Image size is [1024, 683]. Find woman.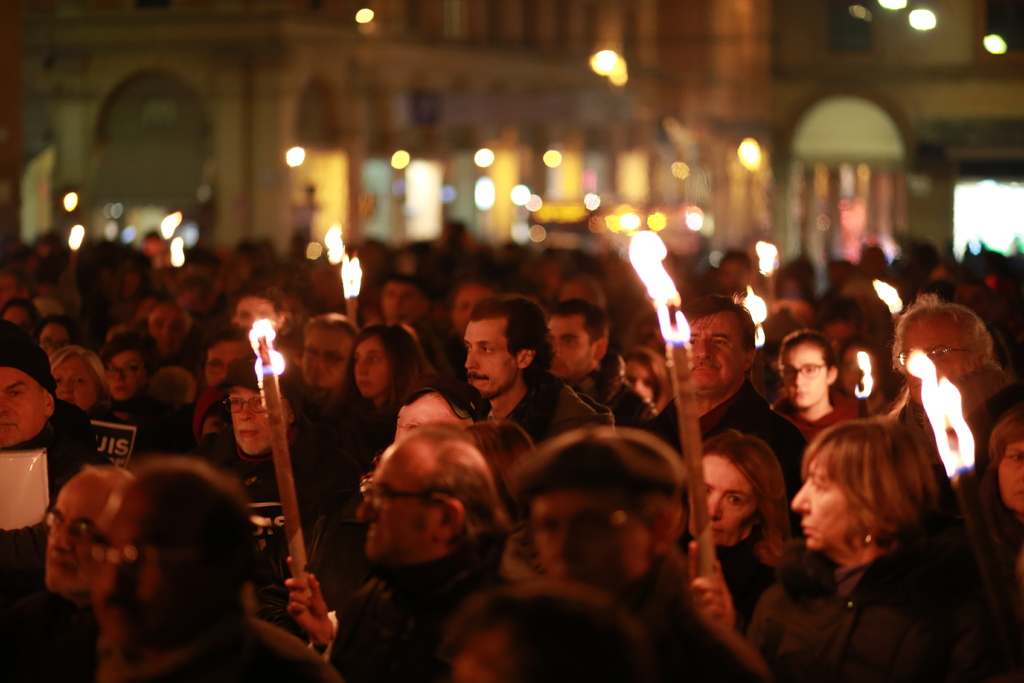
678, 429, 791, 591.
